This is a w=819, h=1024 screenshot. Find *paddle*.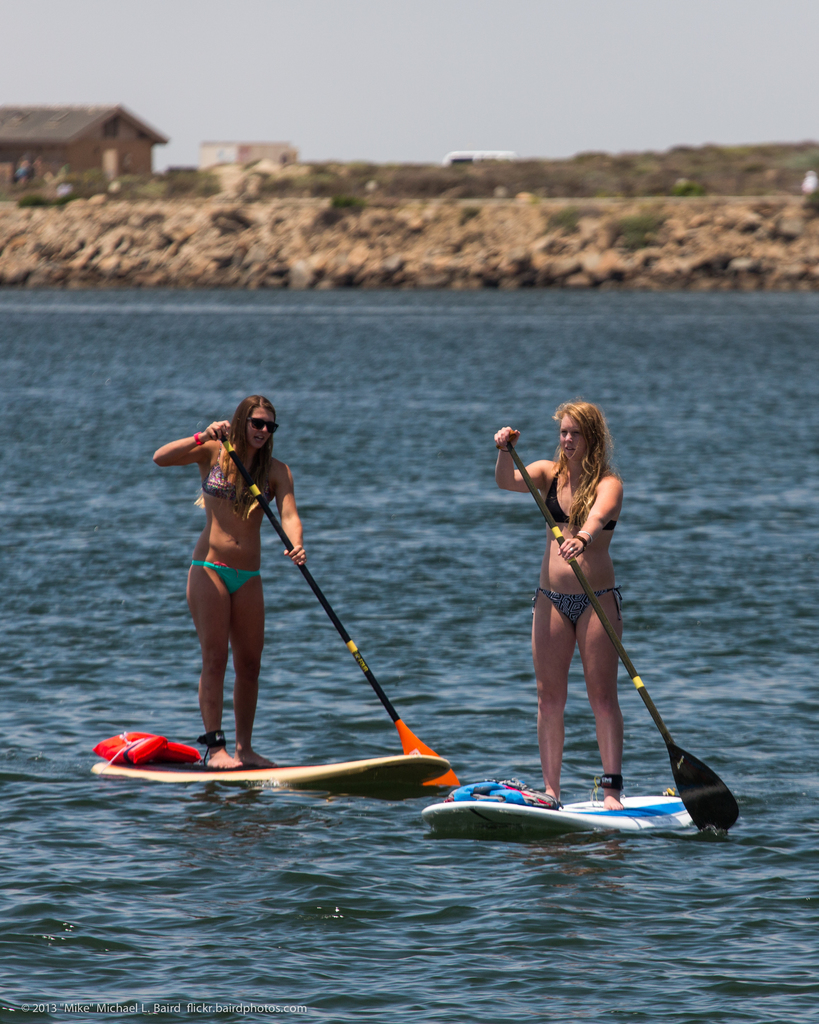
Bounding box: (225,440,460,792).
